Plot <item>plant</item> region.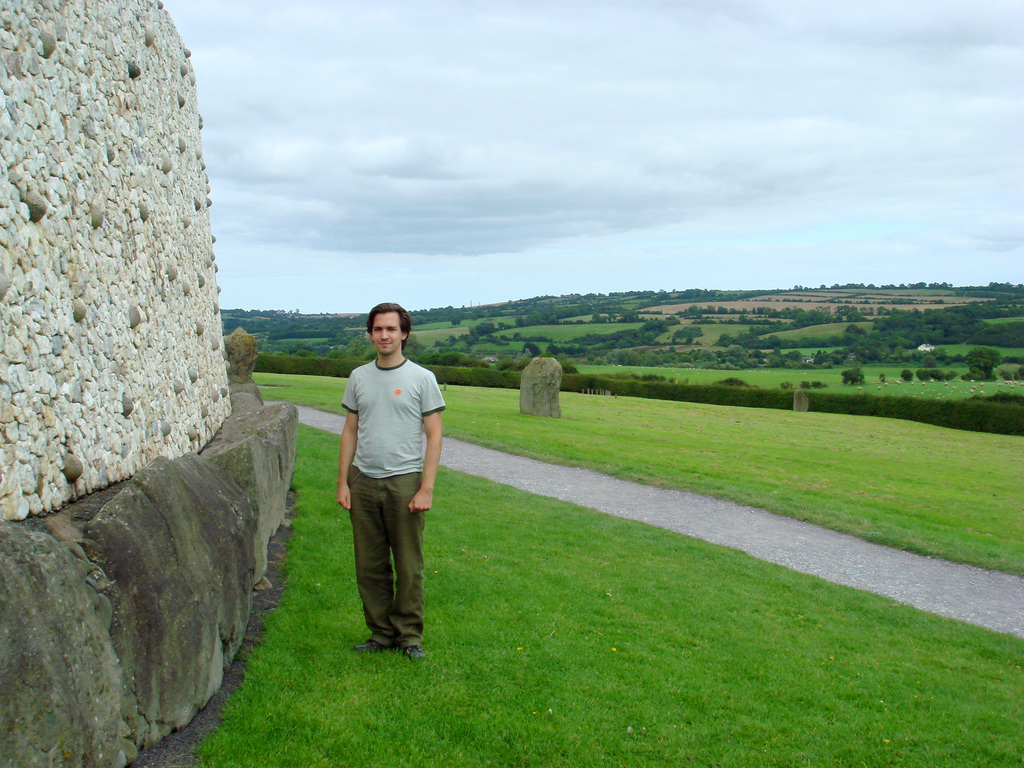
Plotted at (781,380,792,387).
